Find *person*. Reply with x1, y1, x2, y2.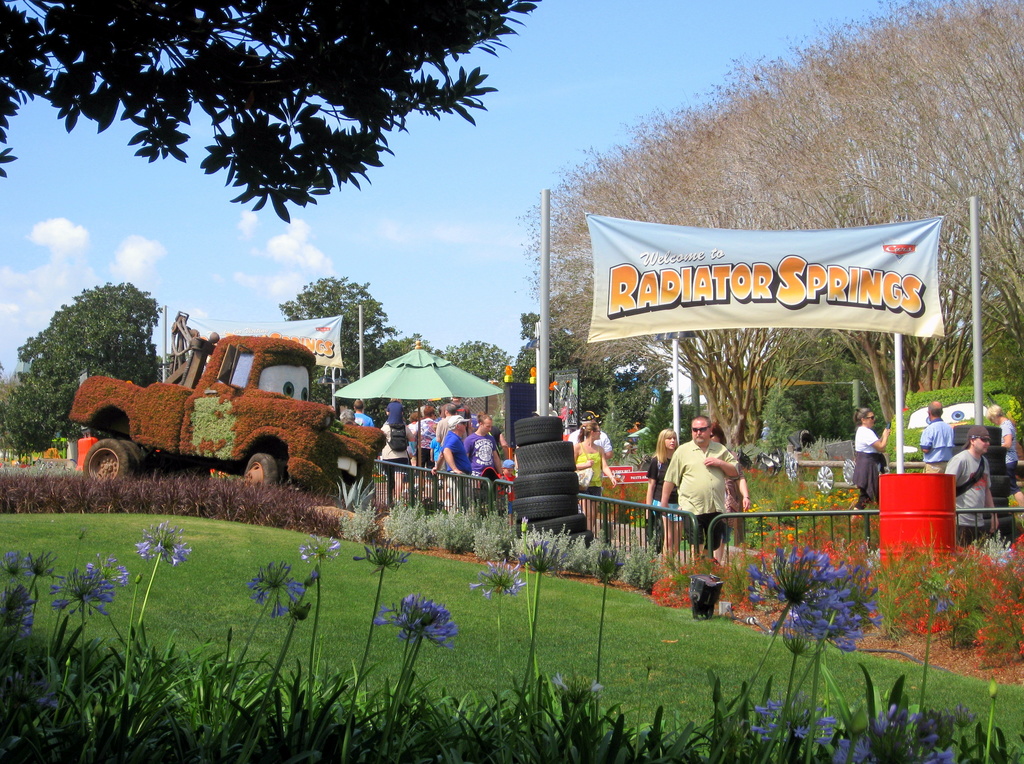
467, 410, 503, 503.
